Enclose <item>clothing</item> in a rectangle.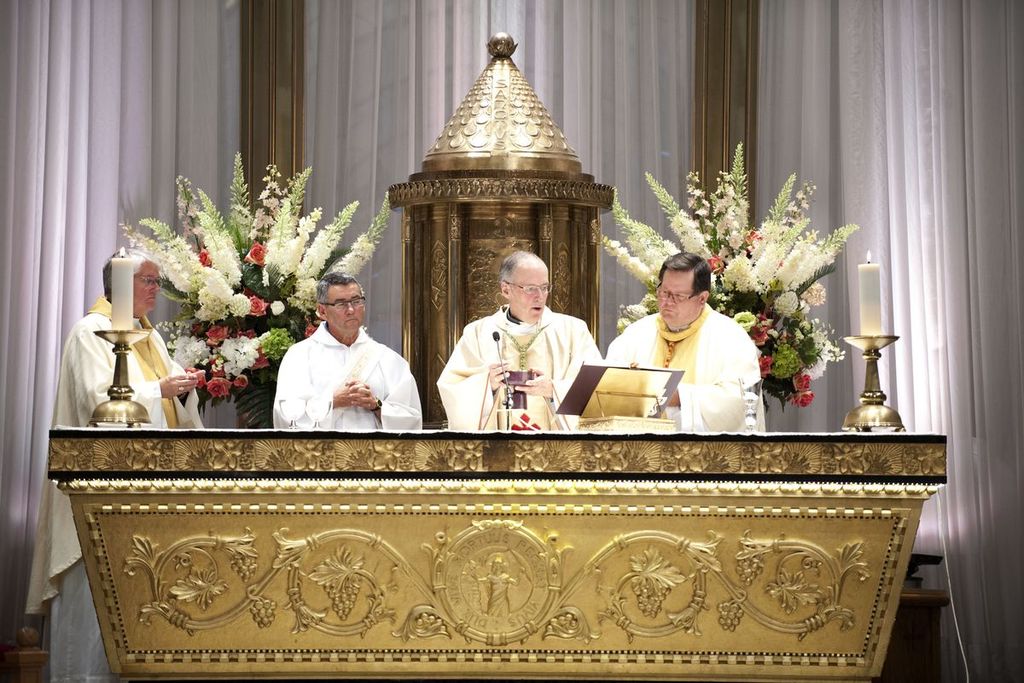
rect(426, 289, 613, 435).
